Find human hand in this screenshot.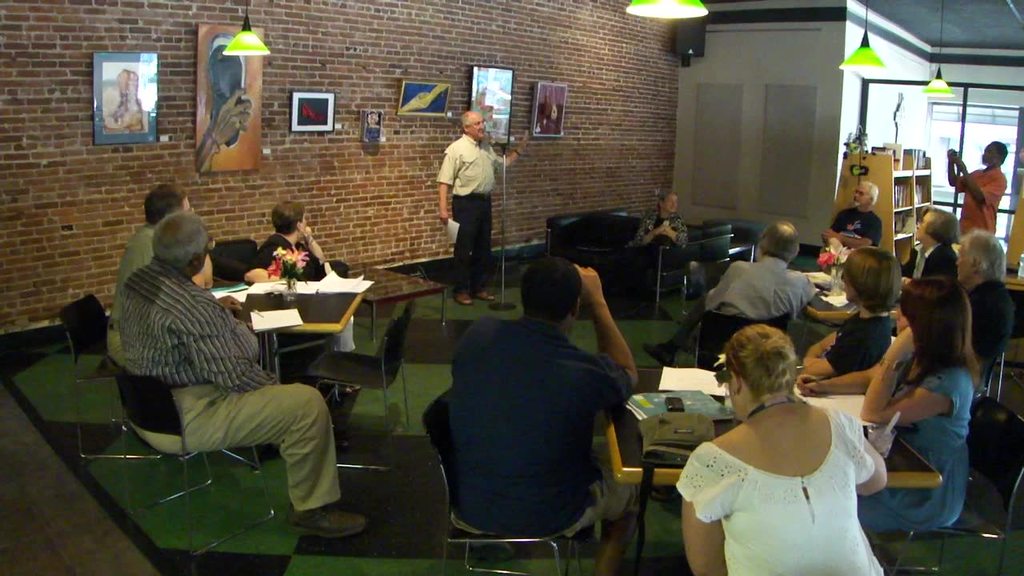
The bounding box for human hand is (819, 227, 842, 243).
